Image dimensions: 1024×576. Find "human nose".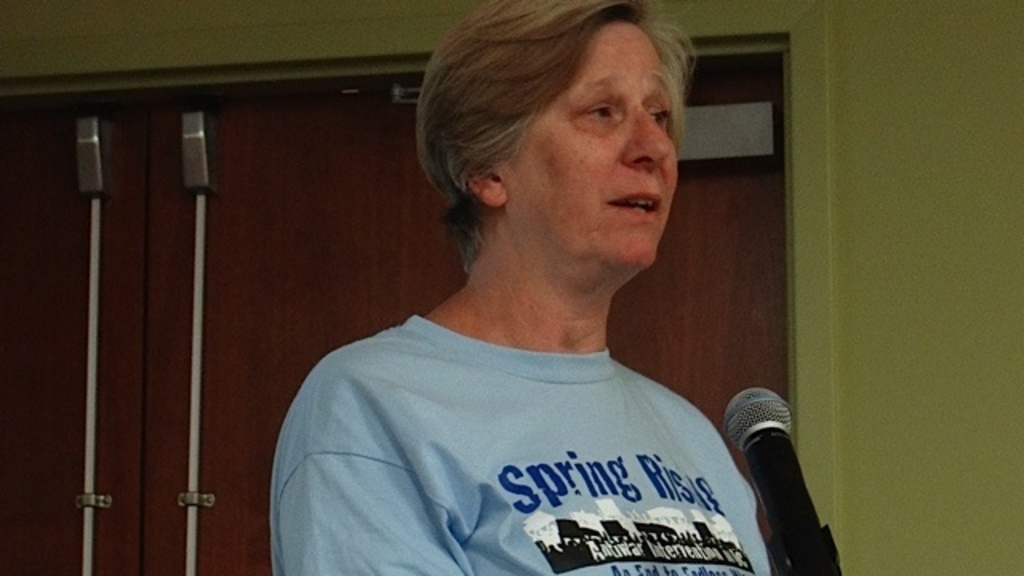
select_region(616, 98, 675, 176).
